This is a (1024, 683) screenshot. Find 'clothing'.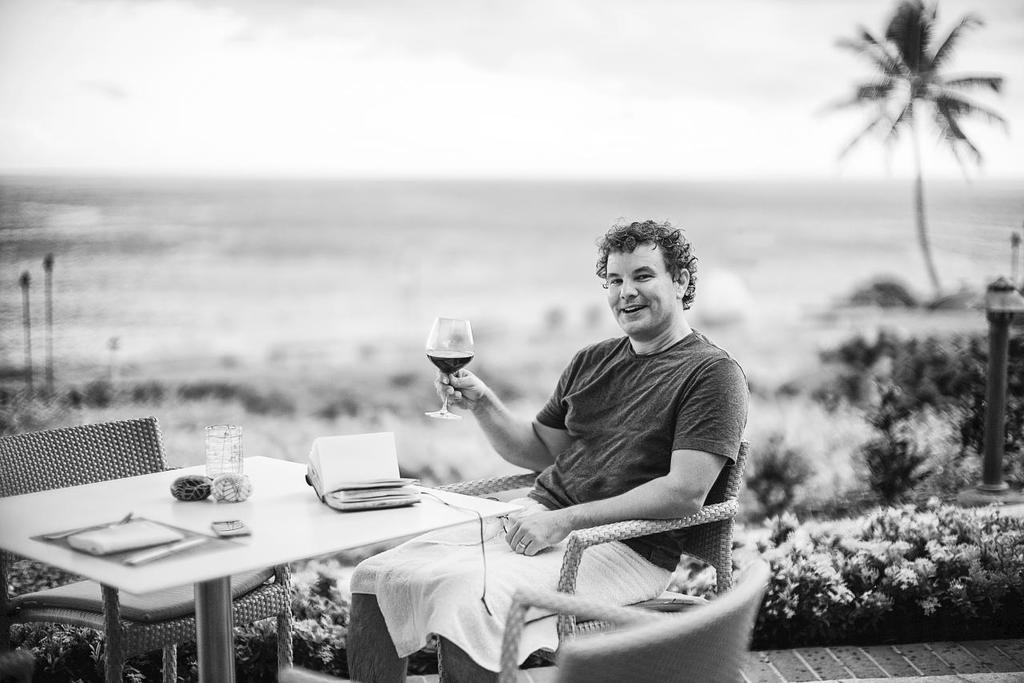
Bounding box: bbox(338, 484, 686, 649).
